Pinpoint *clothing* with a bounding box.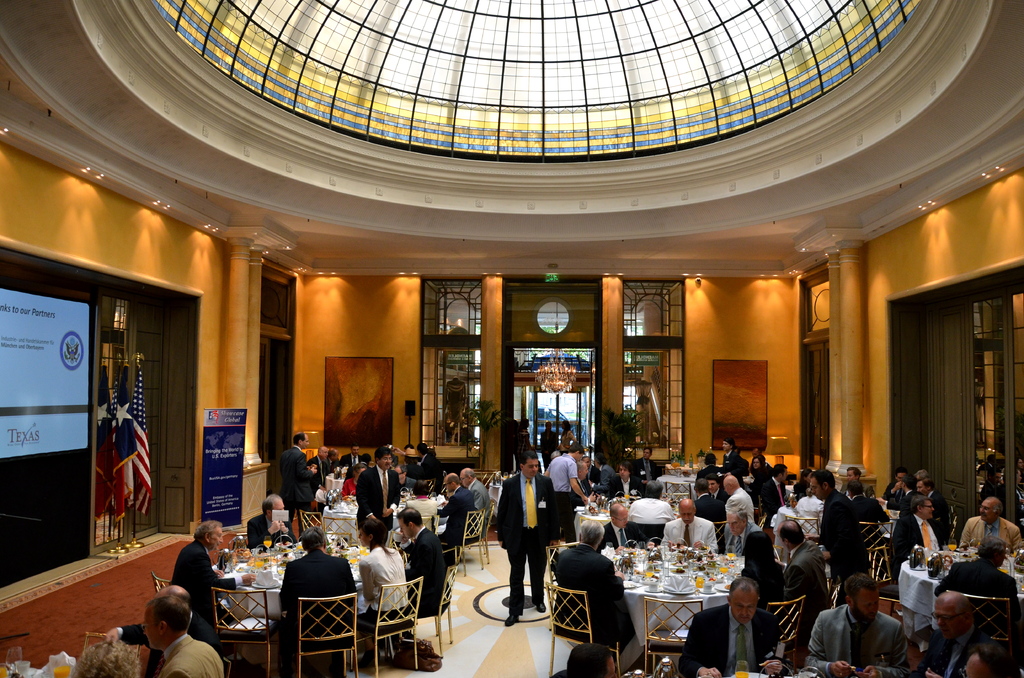
<bbox>280, 548, 357, 677</bbox>.
